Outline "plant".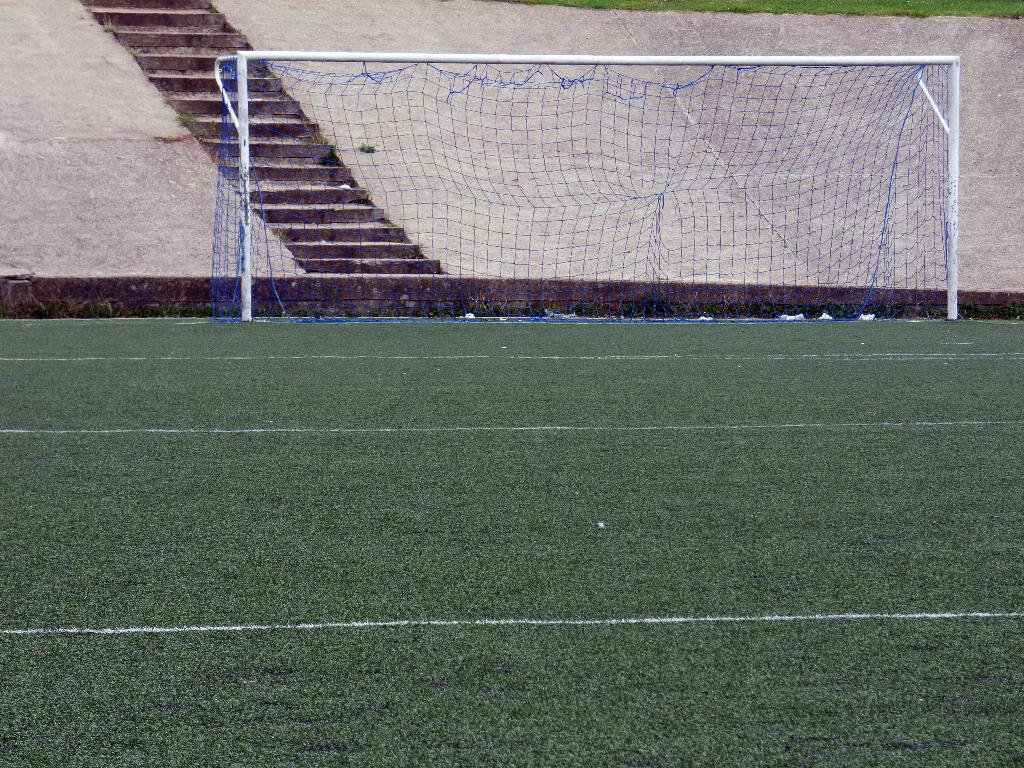
Outline: [left=232, top=25, right=242, bottom=37].
